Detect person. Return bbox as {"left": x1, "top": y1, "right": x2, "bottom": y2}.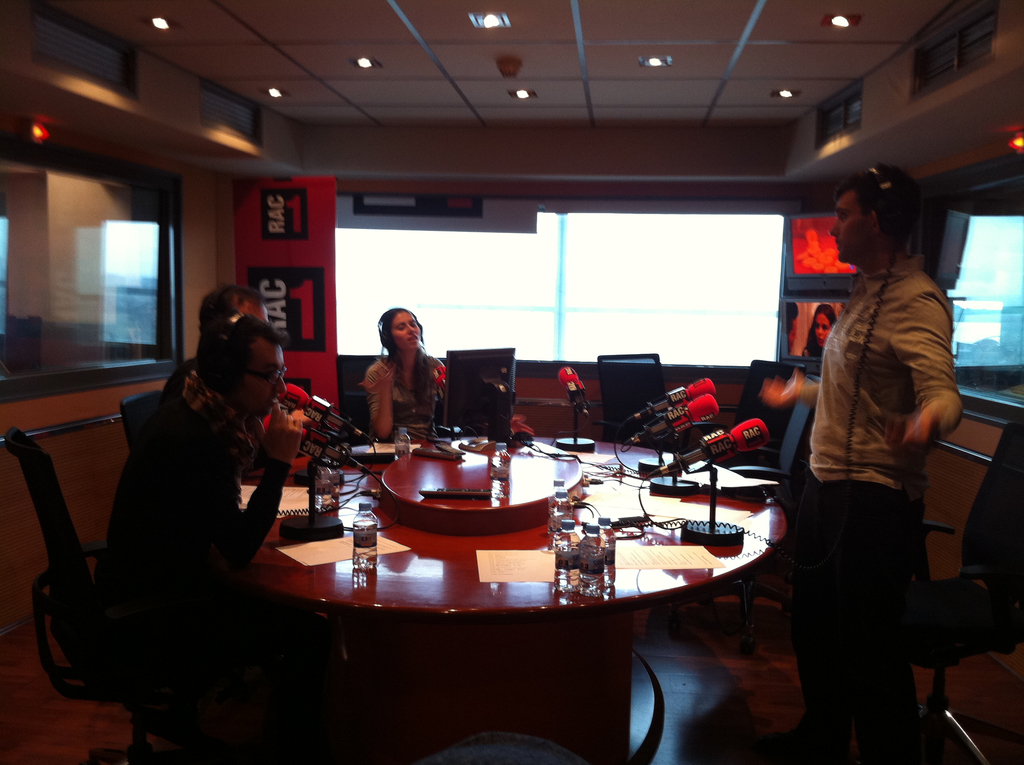
{"left": 100, "top": 314, "right": 316, "bottom": 673}.
